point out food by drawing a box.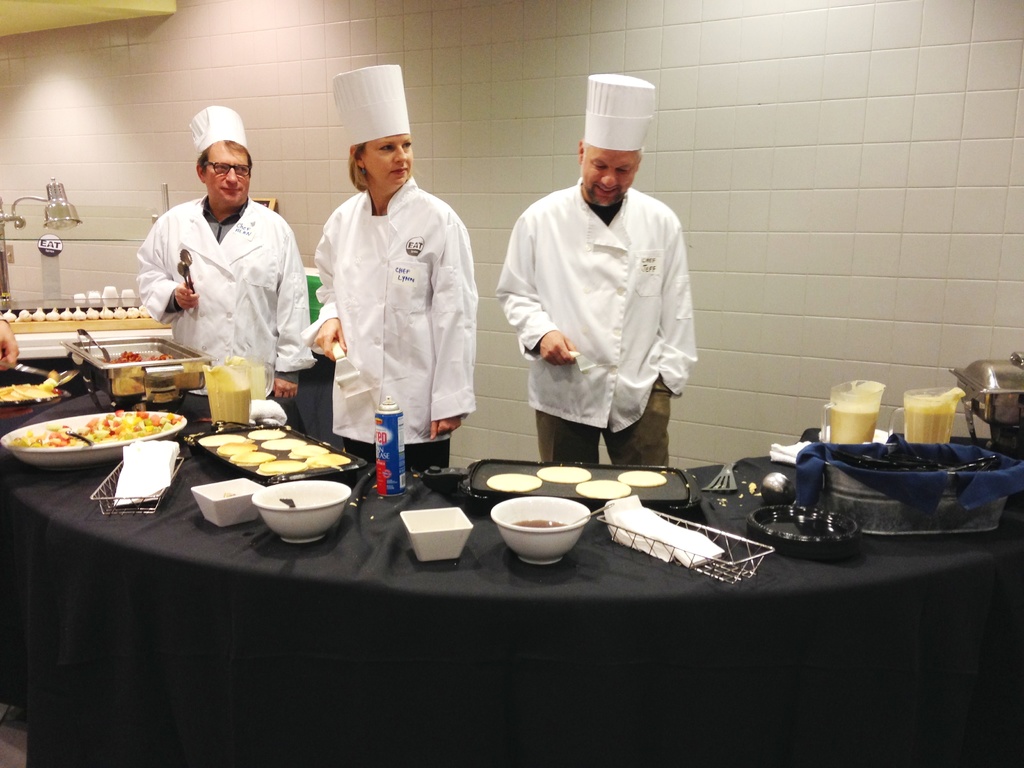
left=489, top=476, right=541, bottom=493.
